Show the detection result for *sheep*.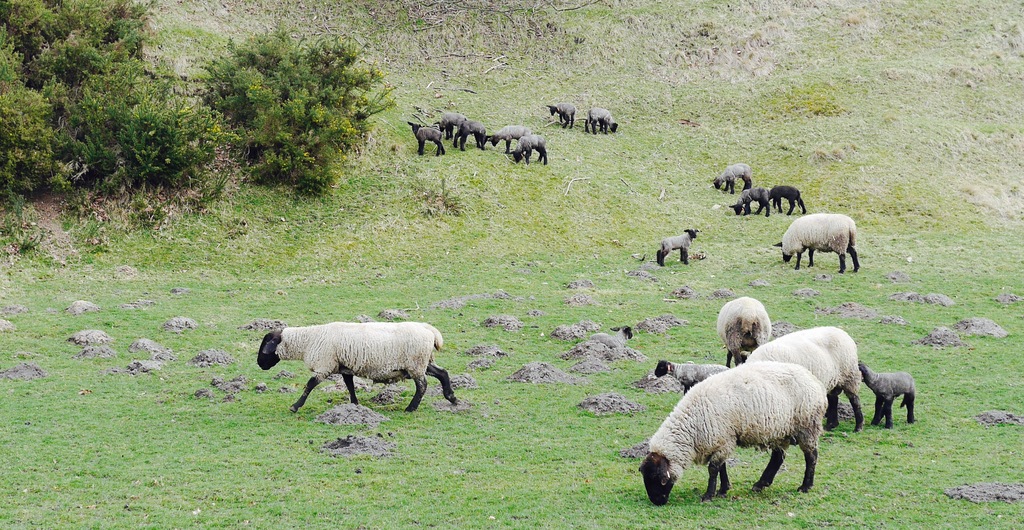
(745,329,860,428).
